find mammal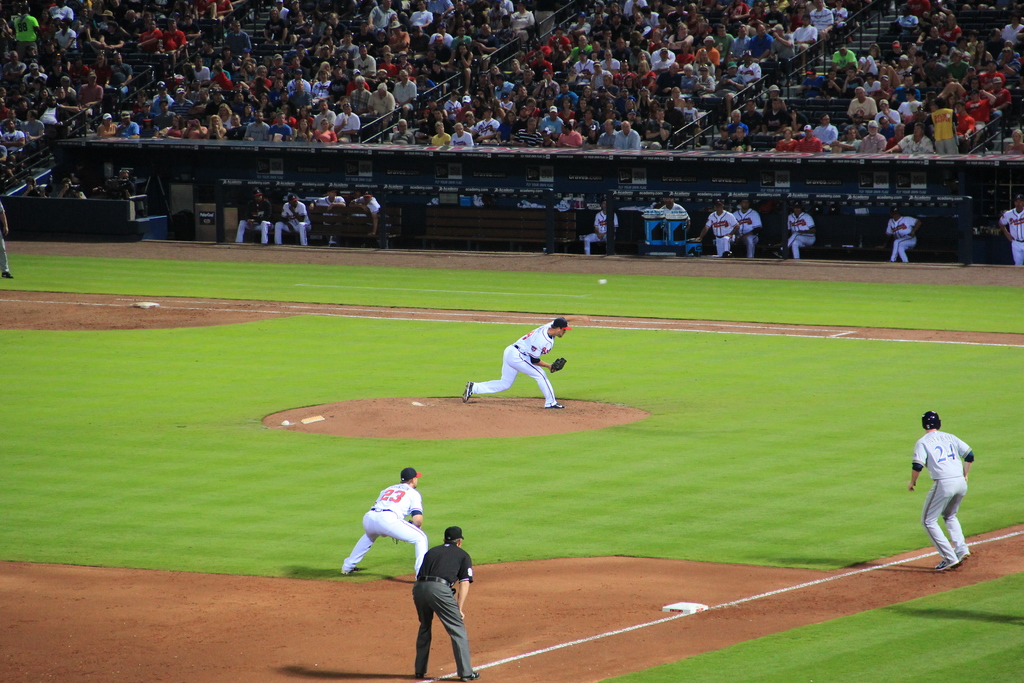
[776,199,819,258]
